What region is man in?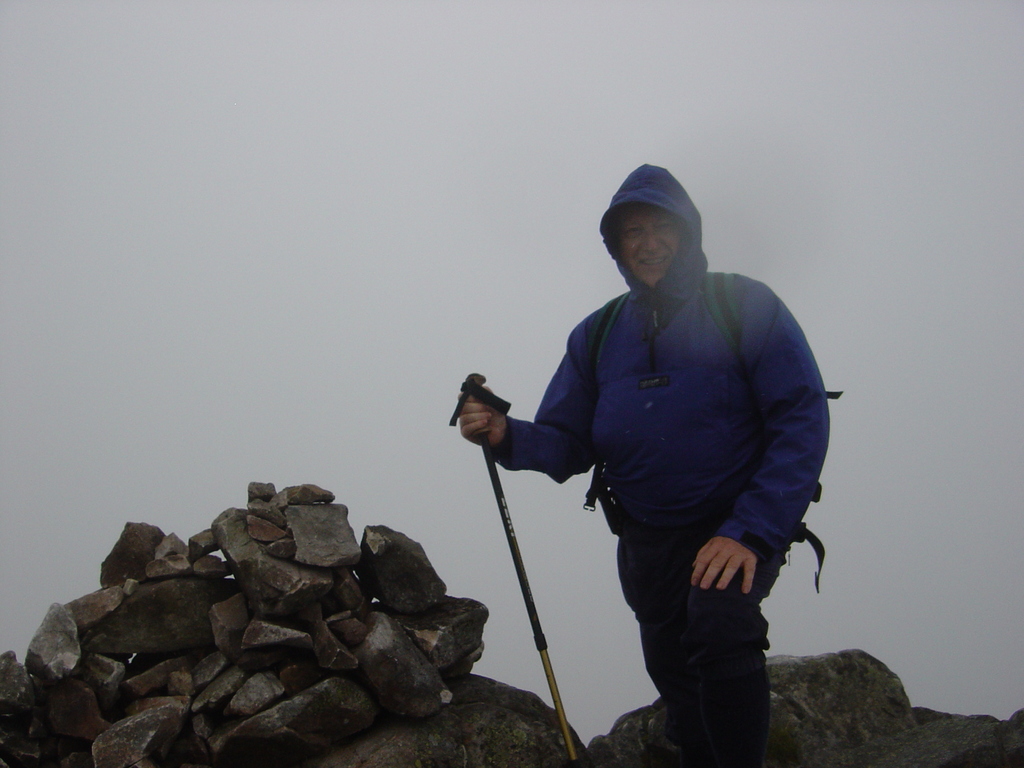
box(451, 164, 846, 767).
